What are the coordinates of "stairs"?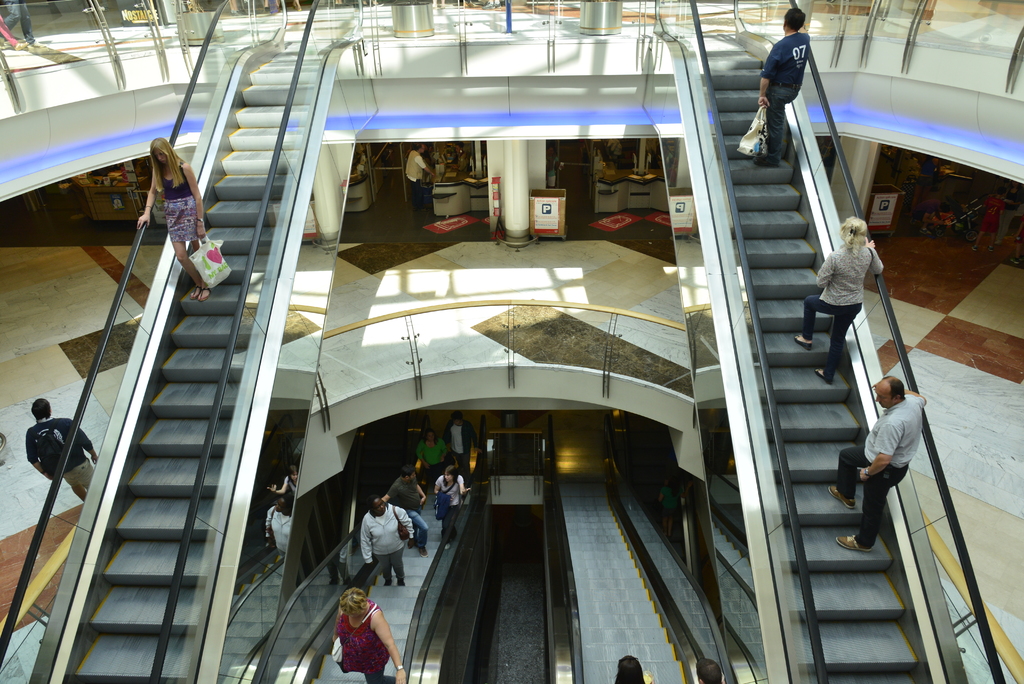
x1=698 y1=62 x2=925 y2=683.
